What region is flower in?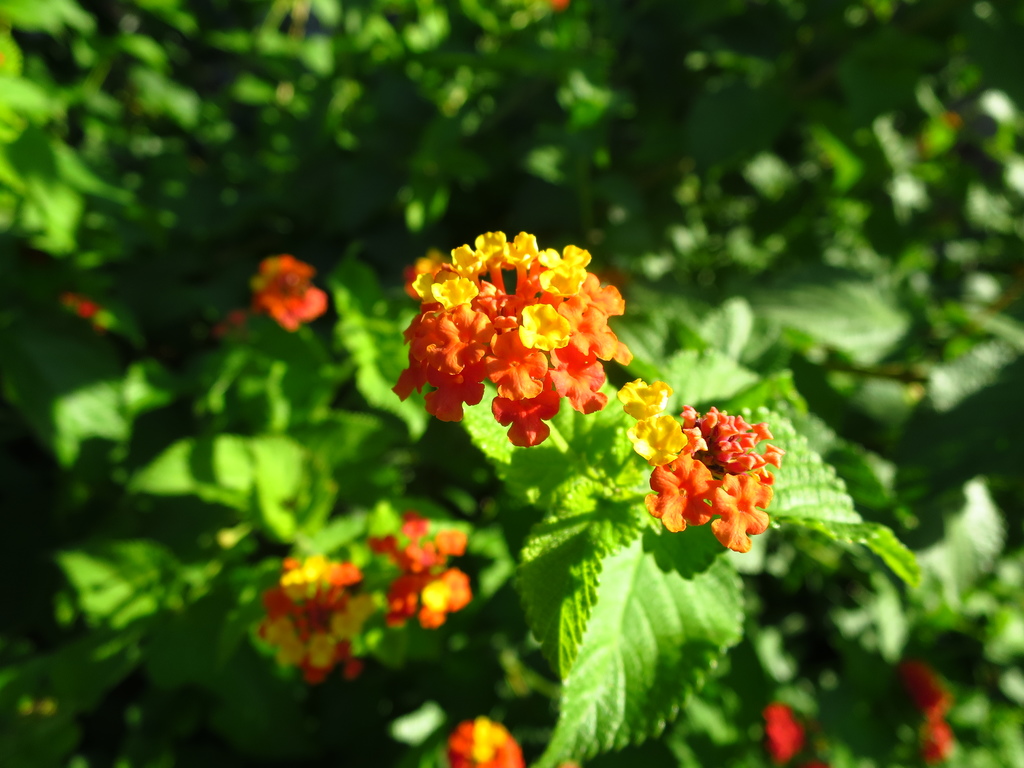
{"x1": 253, "y1": 252, "x2": 333, "y2": 336}.
